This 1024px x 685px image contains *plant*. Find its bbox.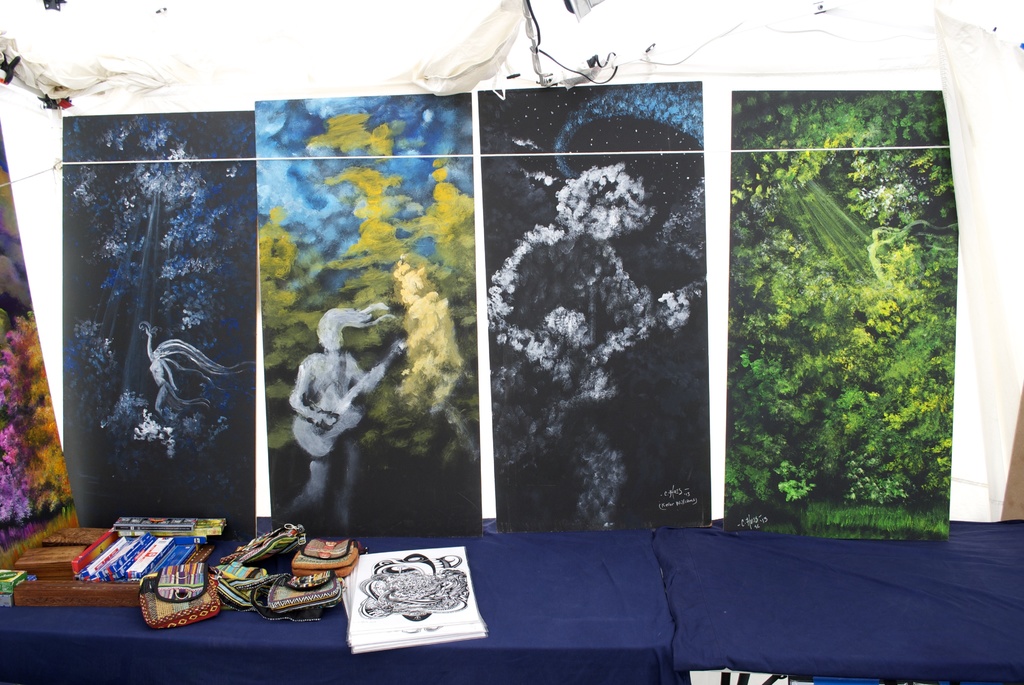
bbox=[74, 118, 241, 526].
